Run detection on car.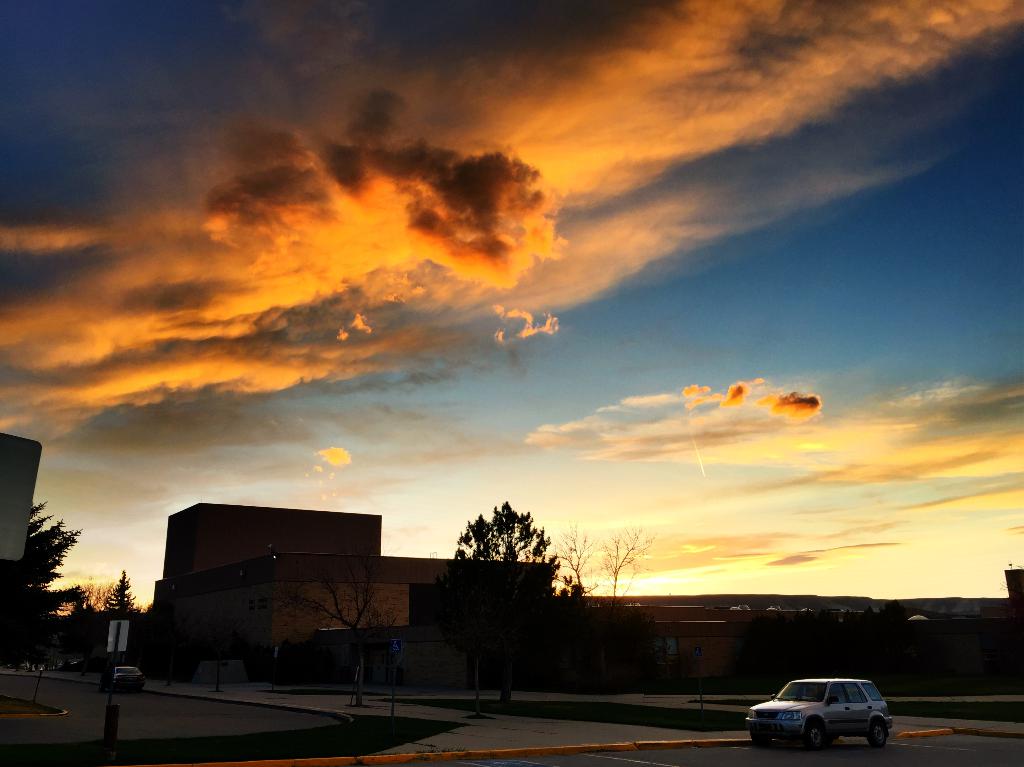
Result: detection(115, 665, 147, 691).
